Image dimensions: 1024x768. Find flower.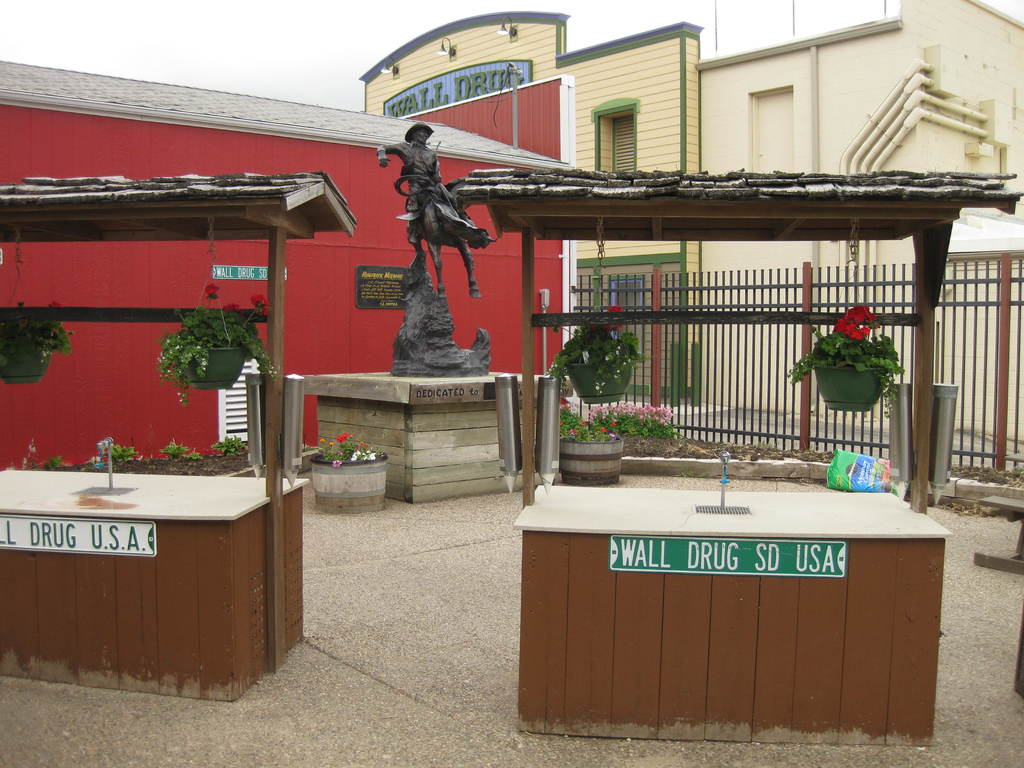
223, 303, 238, 312.
